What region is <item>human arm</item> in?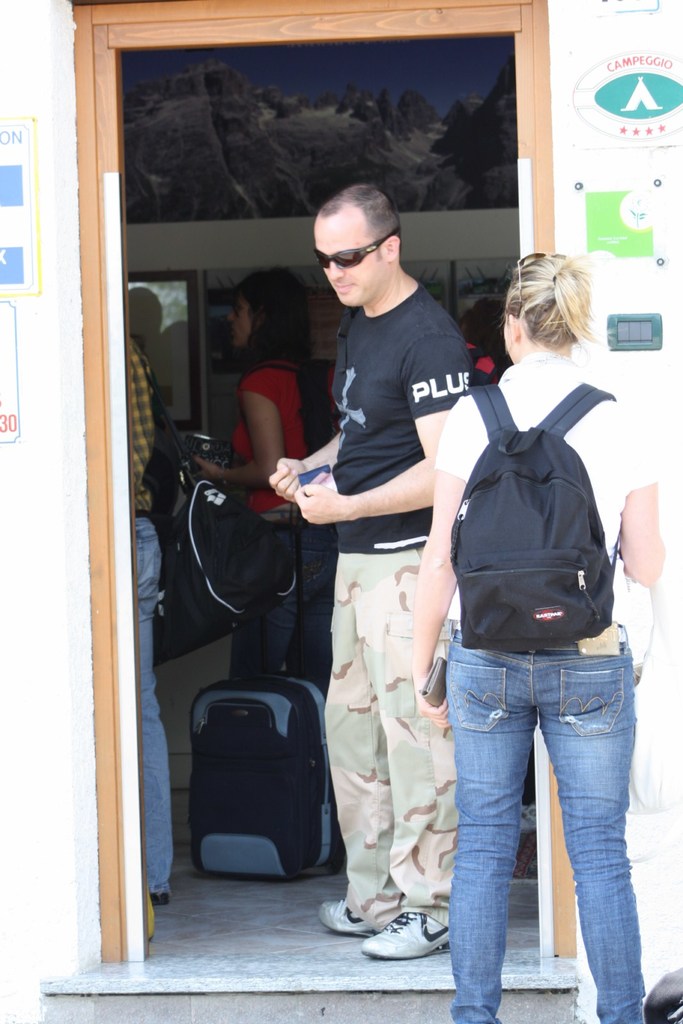
BBox(193, 381, 287, 491).
